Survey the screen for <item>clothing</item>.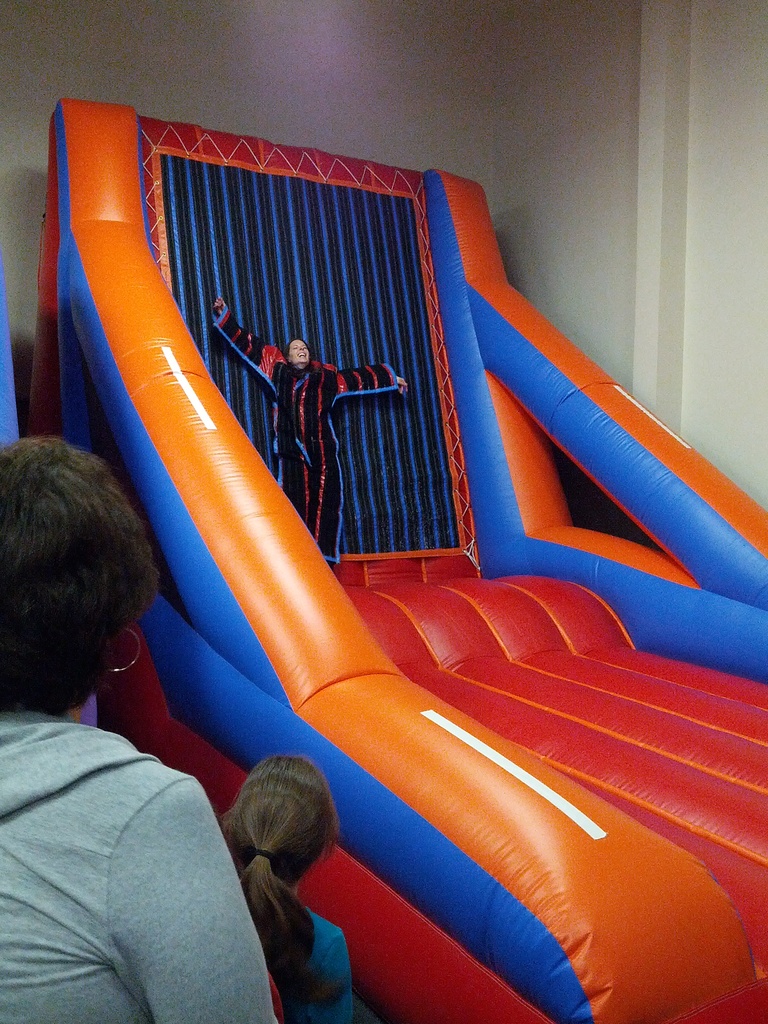
Survey found: detection(207, 301, 408, 568).
